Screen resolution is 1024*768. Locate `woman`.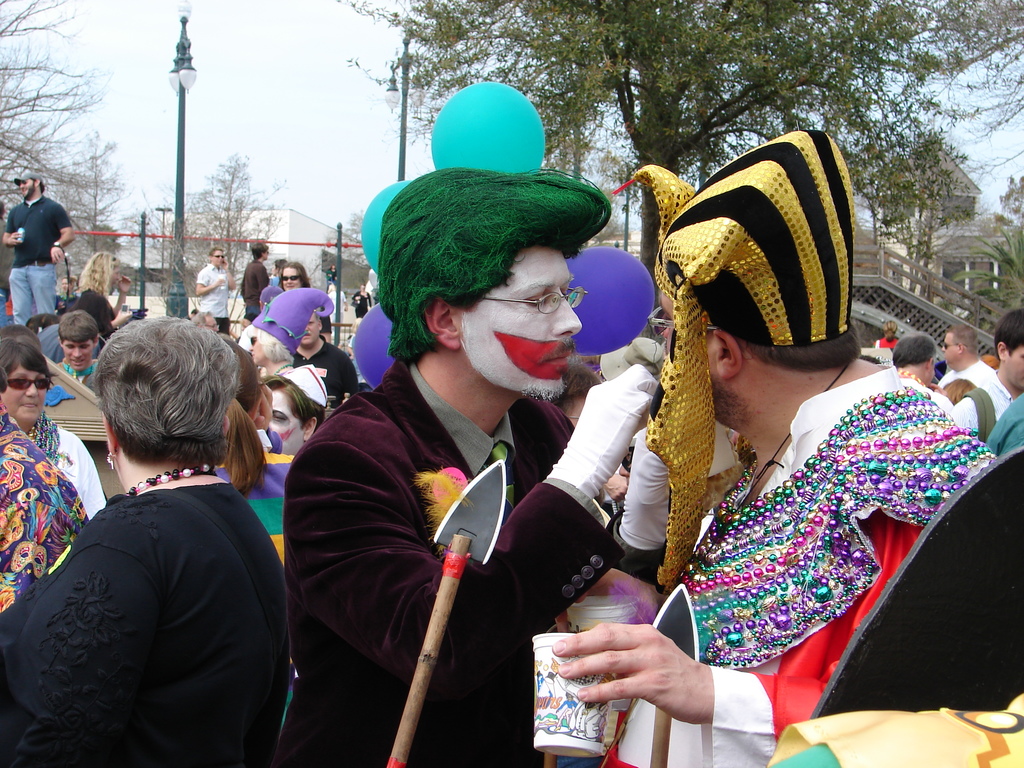
57, 317, 104, 404.
